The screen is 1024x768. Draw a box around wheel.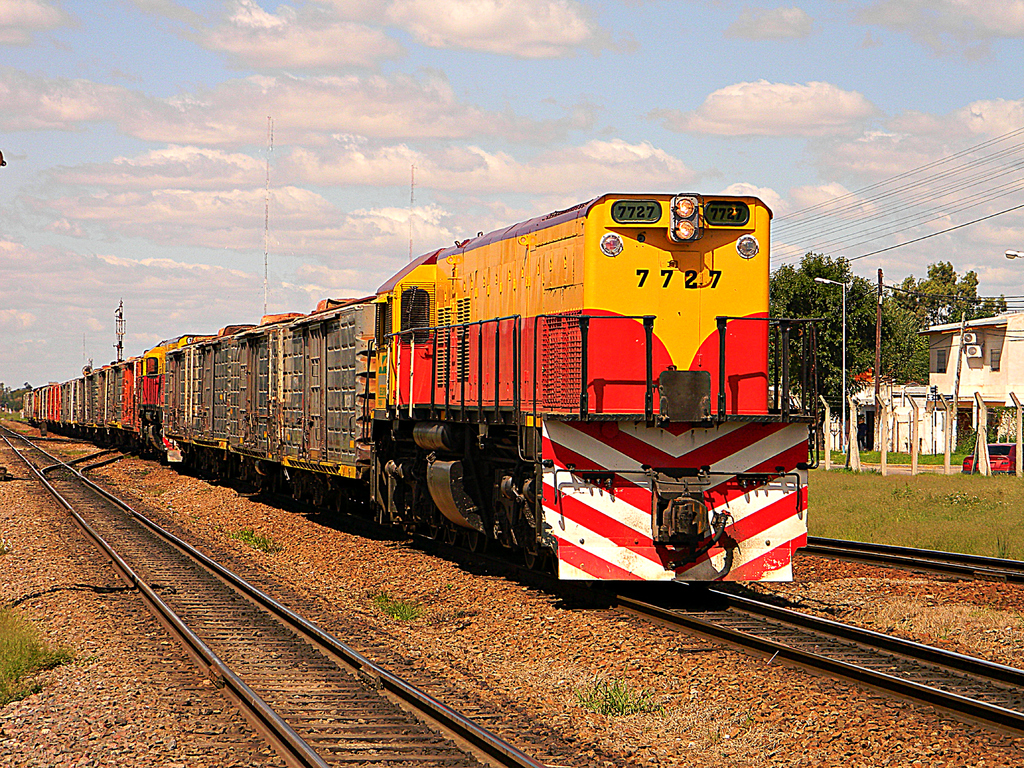
bbox=[463, 525, 485, 559].
